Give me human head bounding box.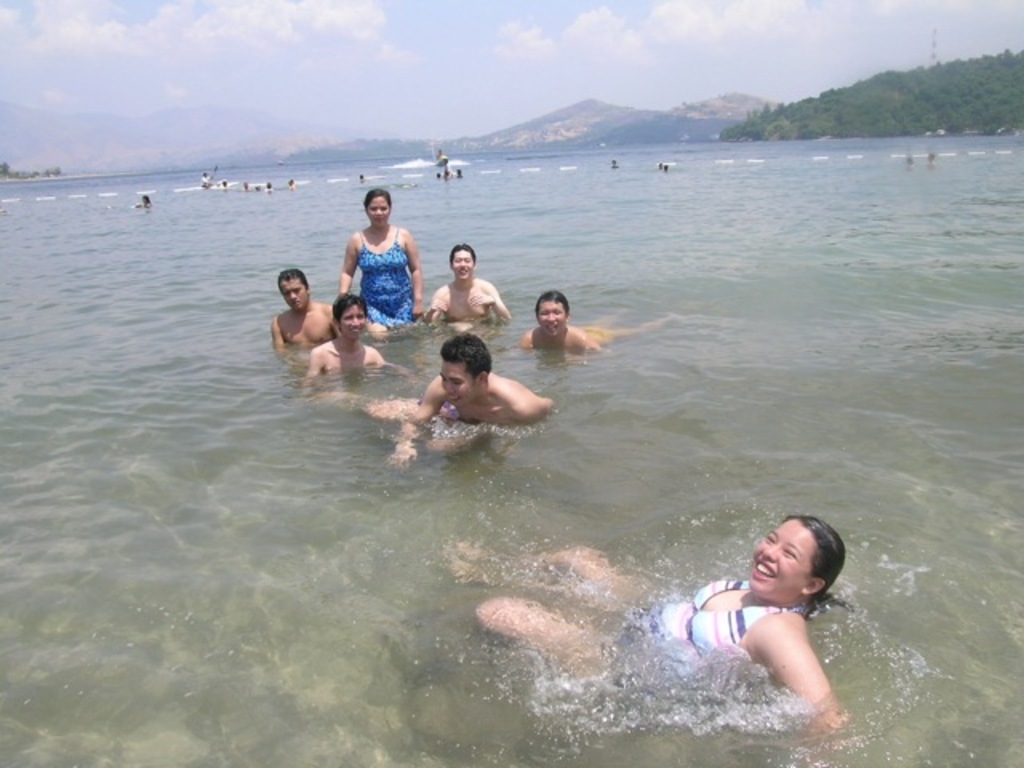
[448, 240, 478, 277].
